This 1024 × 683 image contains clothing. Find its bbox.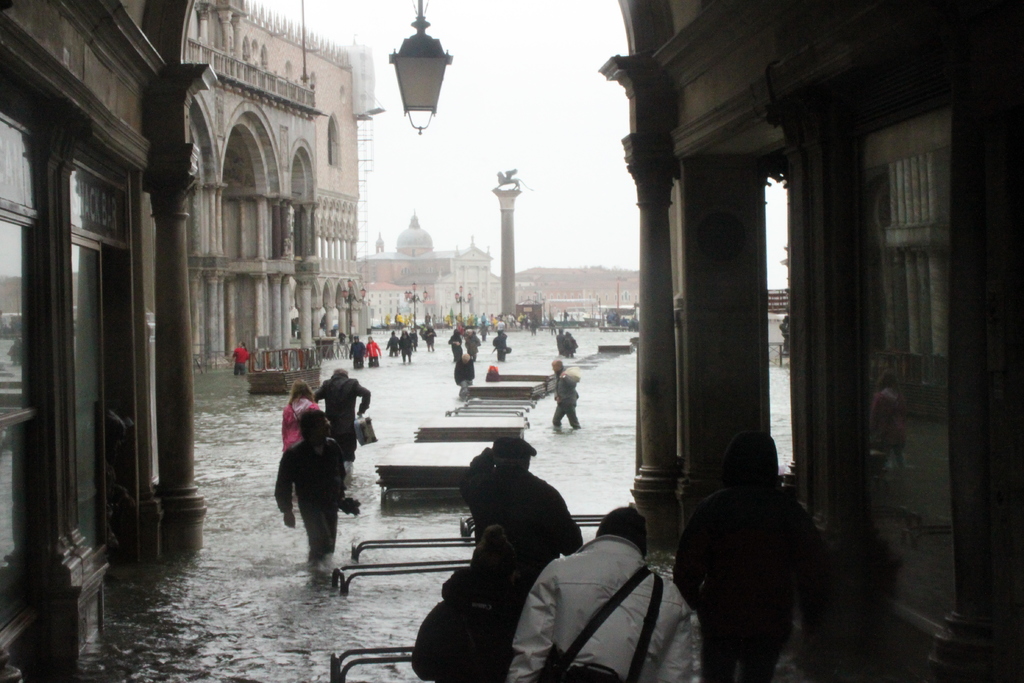
321 374 371 451.
